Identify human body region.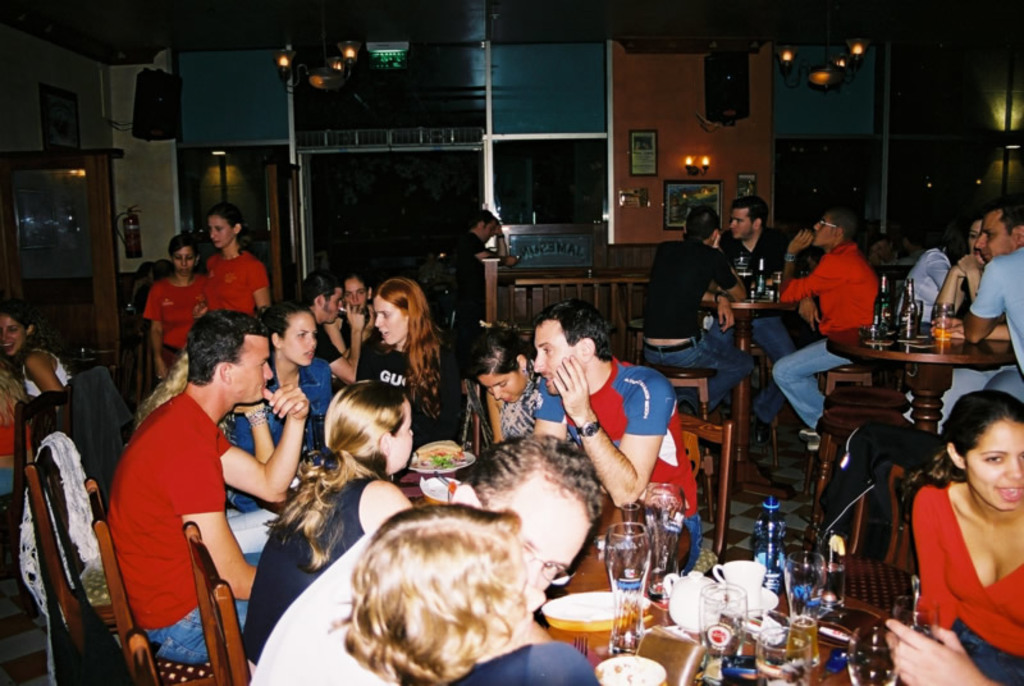
Region: box=[97, 288, 300, 676].
